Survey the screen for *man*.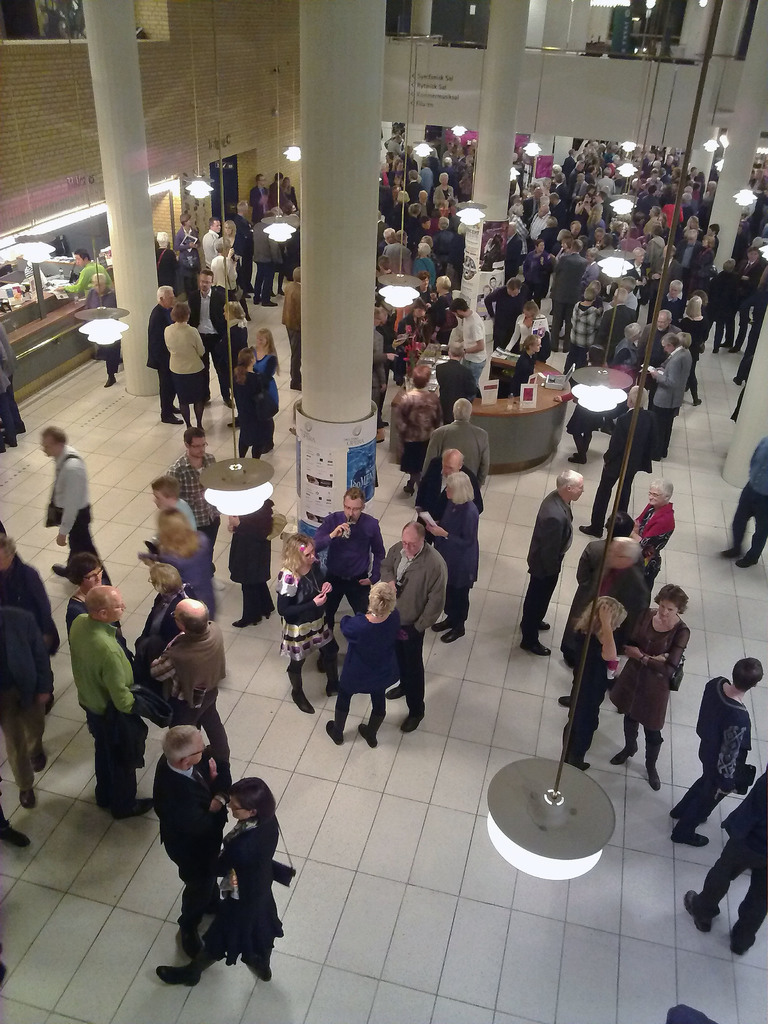
Survey found: detection(188, 267, 236, 410).
